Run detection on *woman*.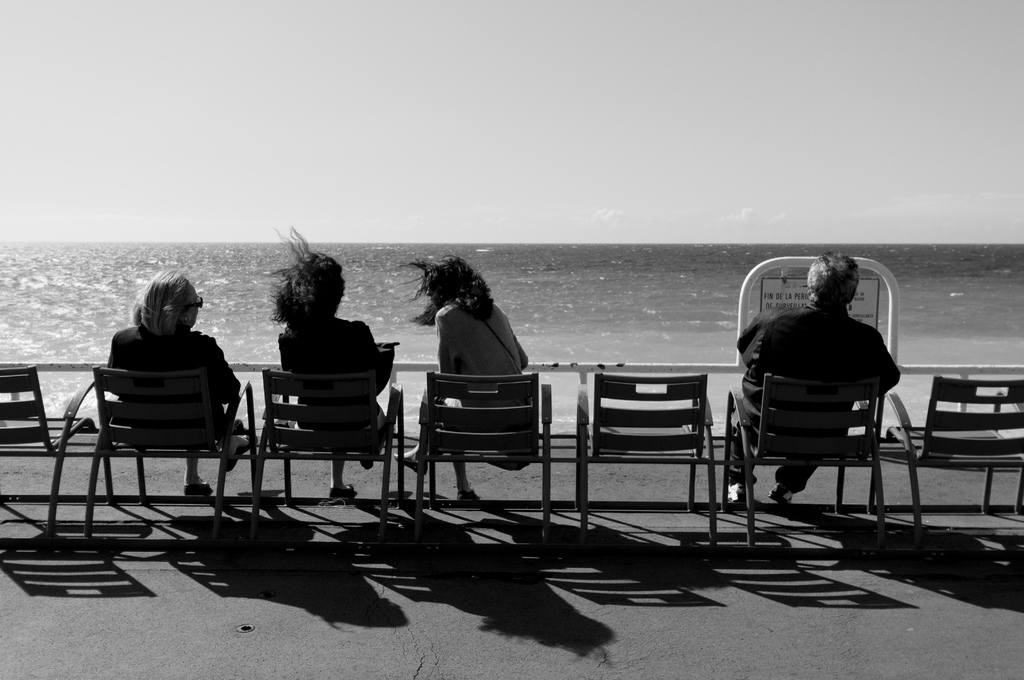
Result: locate(97, 272, 249, 501).
